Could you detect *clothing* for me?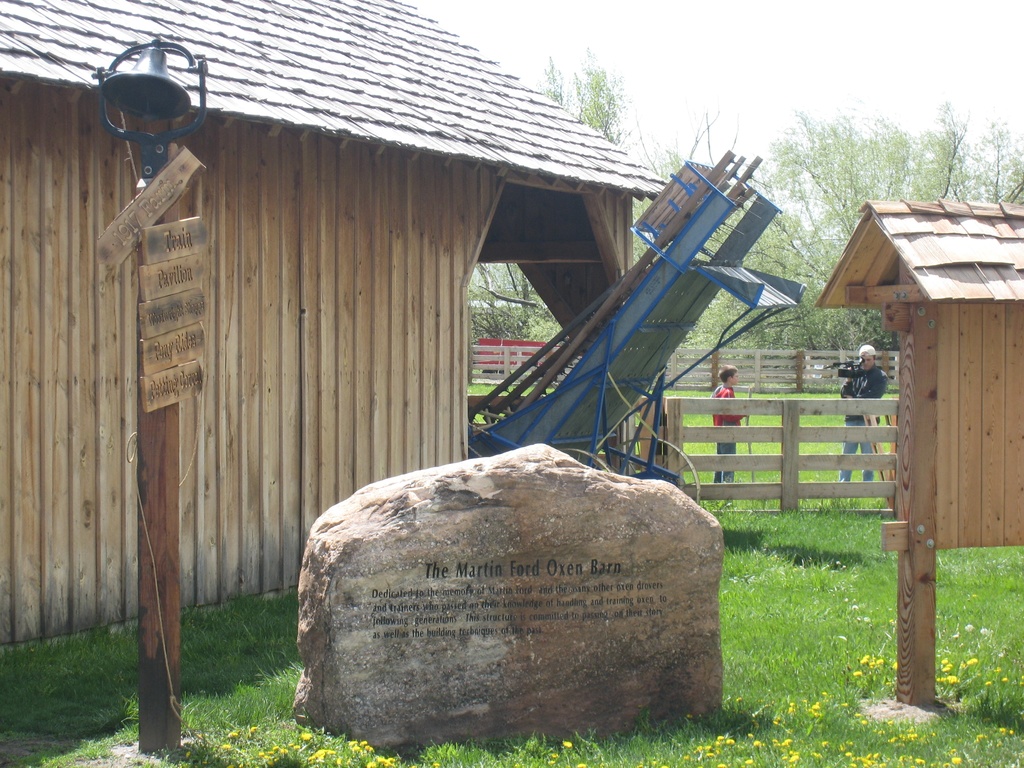
Detection result: <box>837,361,889,483</box>.
